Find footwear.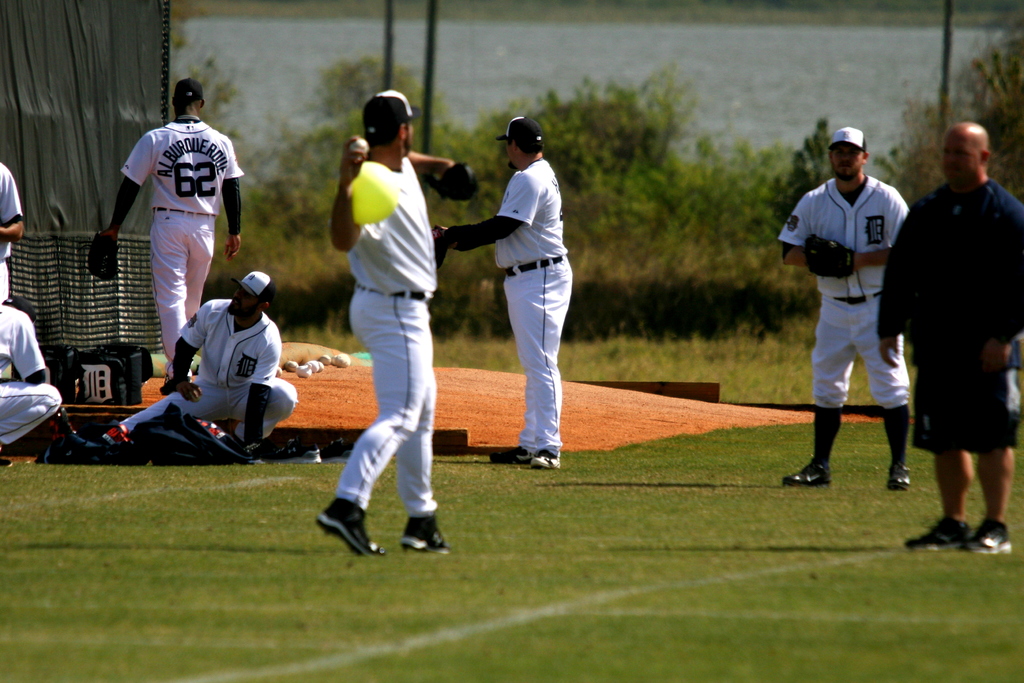
BBox(312, 498, 388, 561).
